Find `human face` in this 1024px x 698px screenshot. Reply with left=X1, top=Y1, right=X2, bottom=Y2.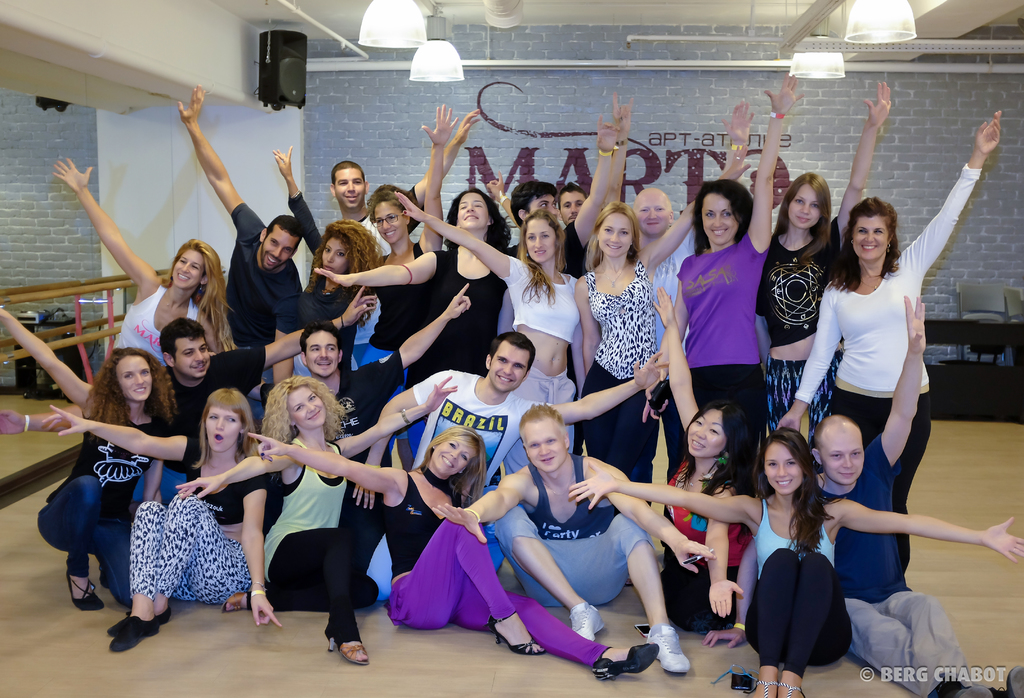
left=764, top=445, right=803, bottom=494.
